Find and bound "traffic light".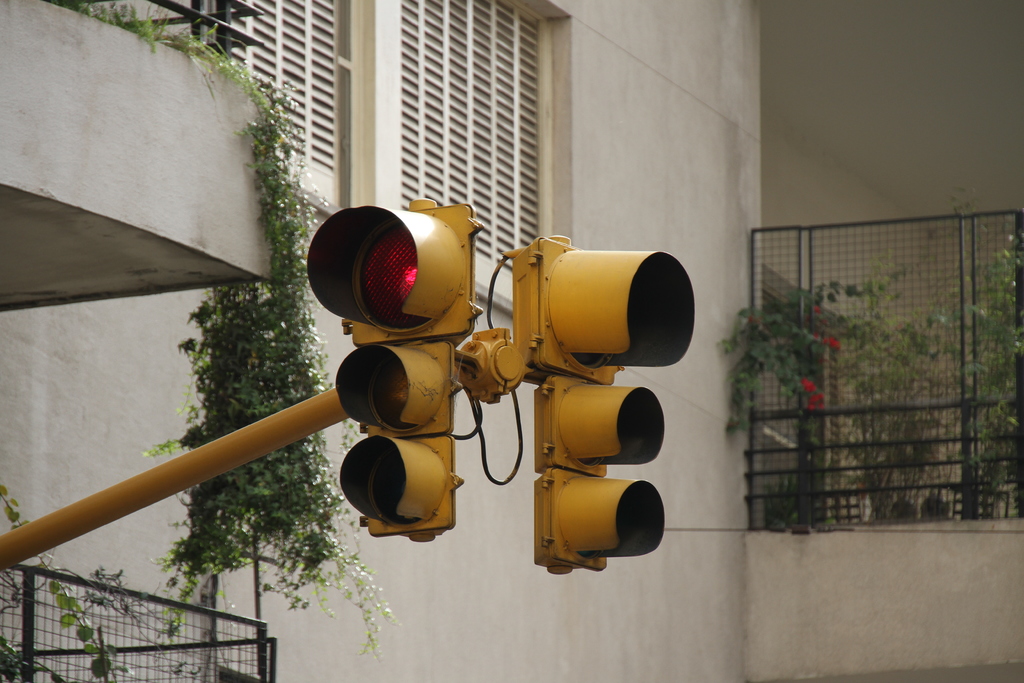
Bound: BBox(304, 197, 483, 541).
